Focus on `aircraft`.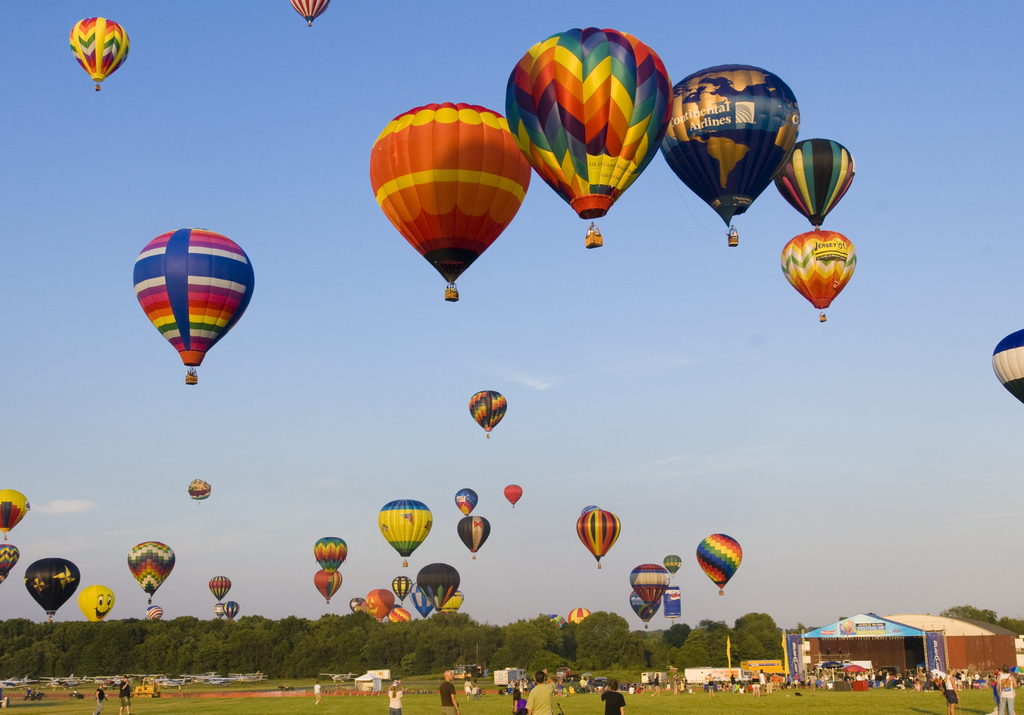
Focused at (left=452, top=488, right=478, bottom=517).
